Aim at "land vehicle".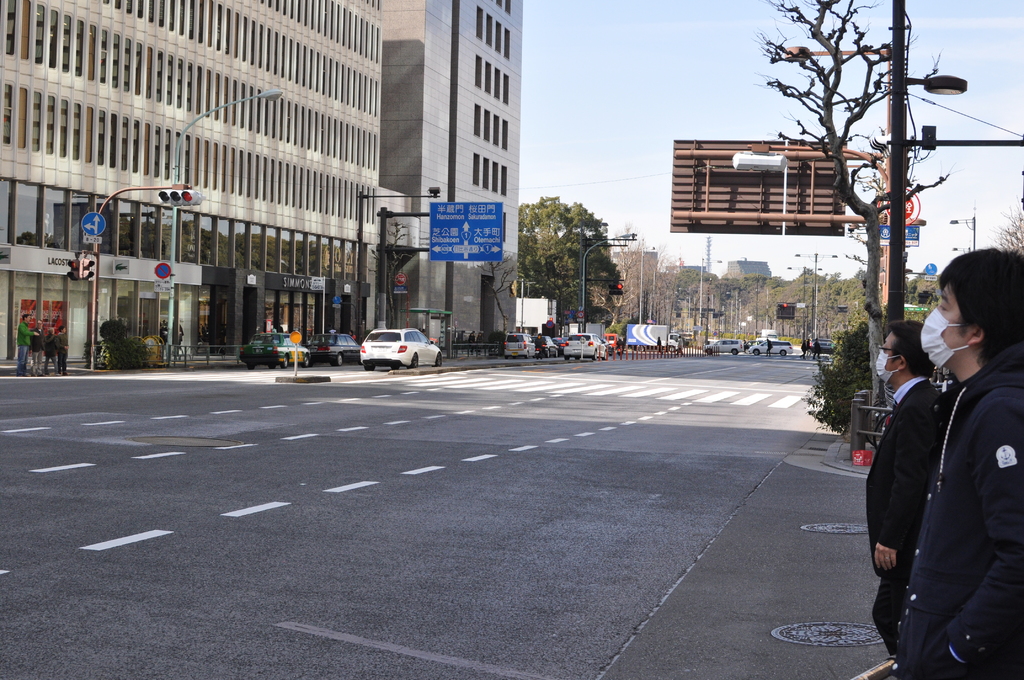
Aimed at crop(761, 328, 777, 337).
